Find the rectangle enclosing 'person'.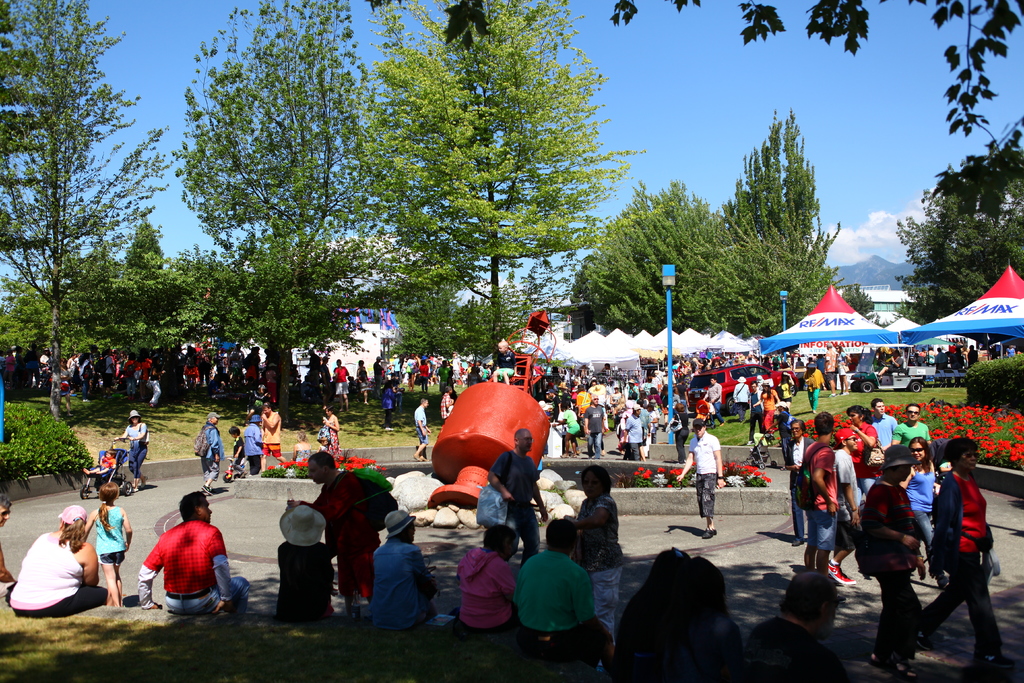
[970,342,981,372].
